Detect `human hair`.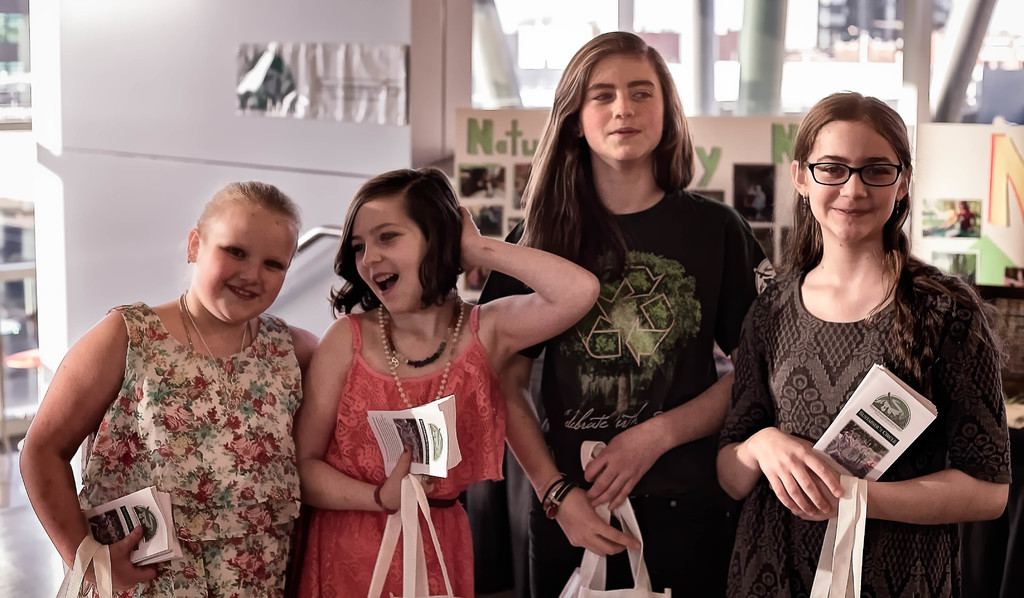
Detected at pyautogui.locateOnScreen(322, 166, 477, 308).
